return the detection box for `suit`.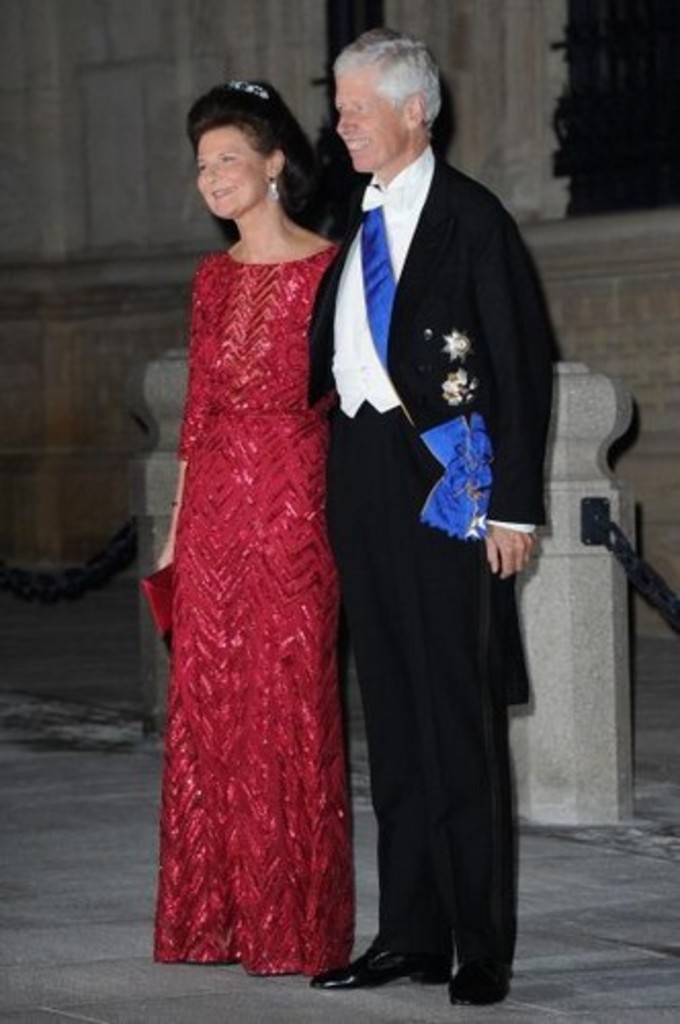
(left=307, top=158, right=555, bottom=977).
